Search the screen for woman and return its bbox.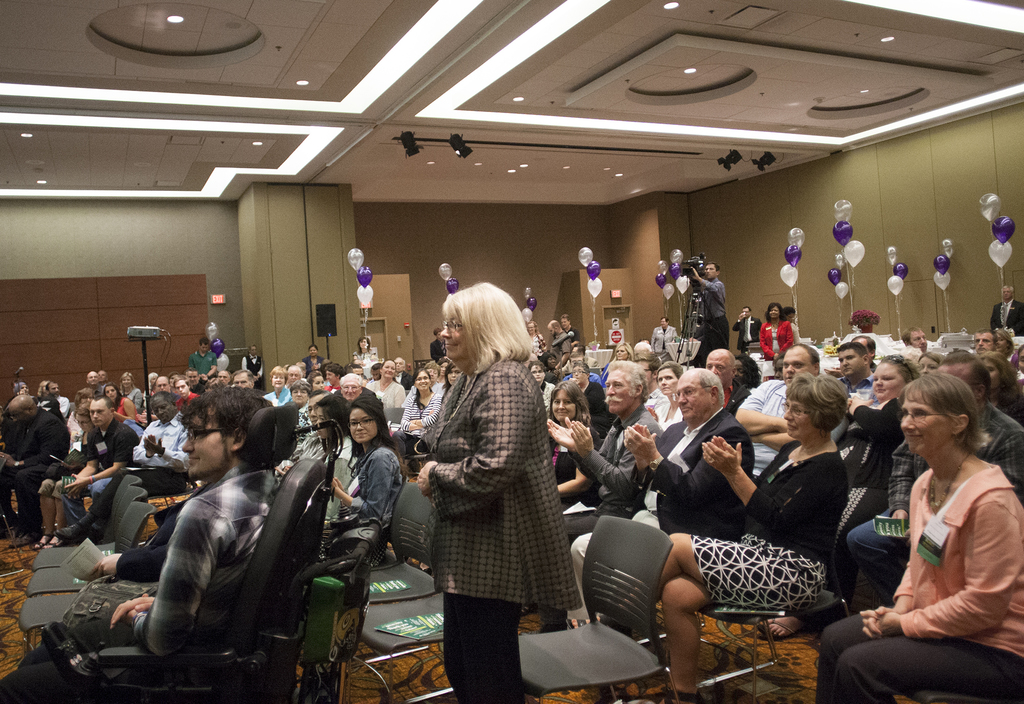
Found: pyautogui.locateOnScreen(104, 384, 139, 423).
